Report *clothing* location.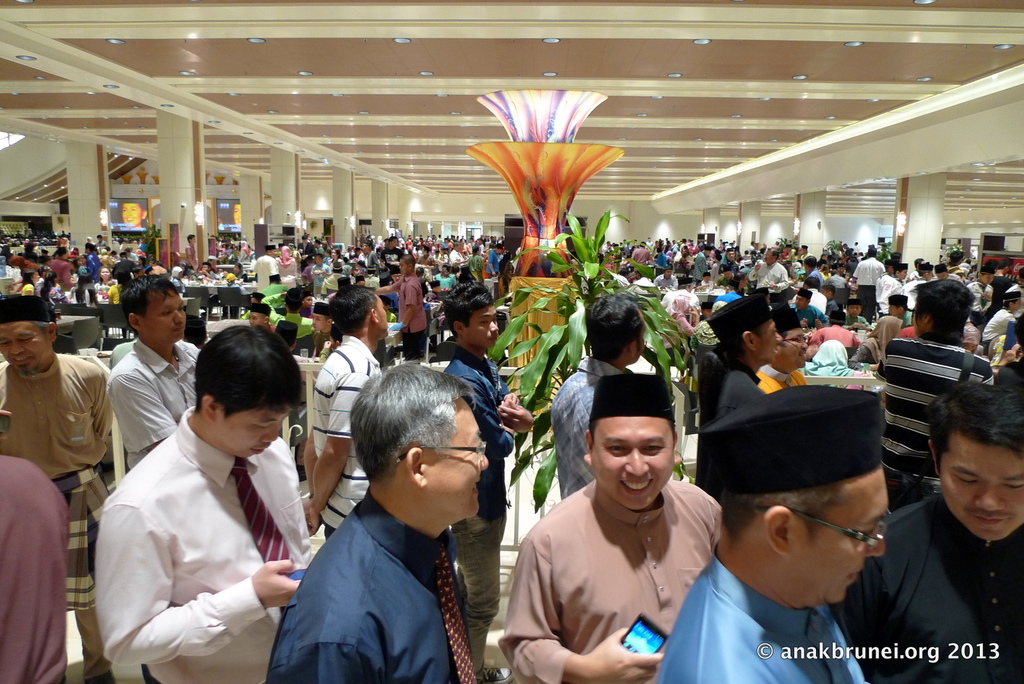
Report: <bbox>466, 255, 484, 286</bbox>.
